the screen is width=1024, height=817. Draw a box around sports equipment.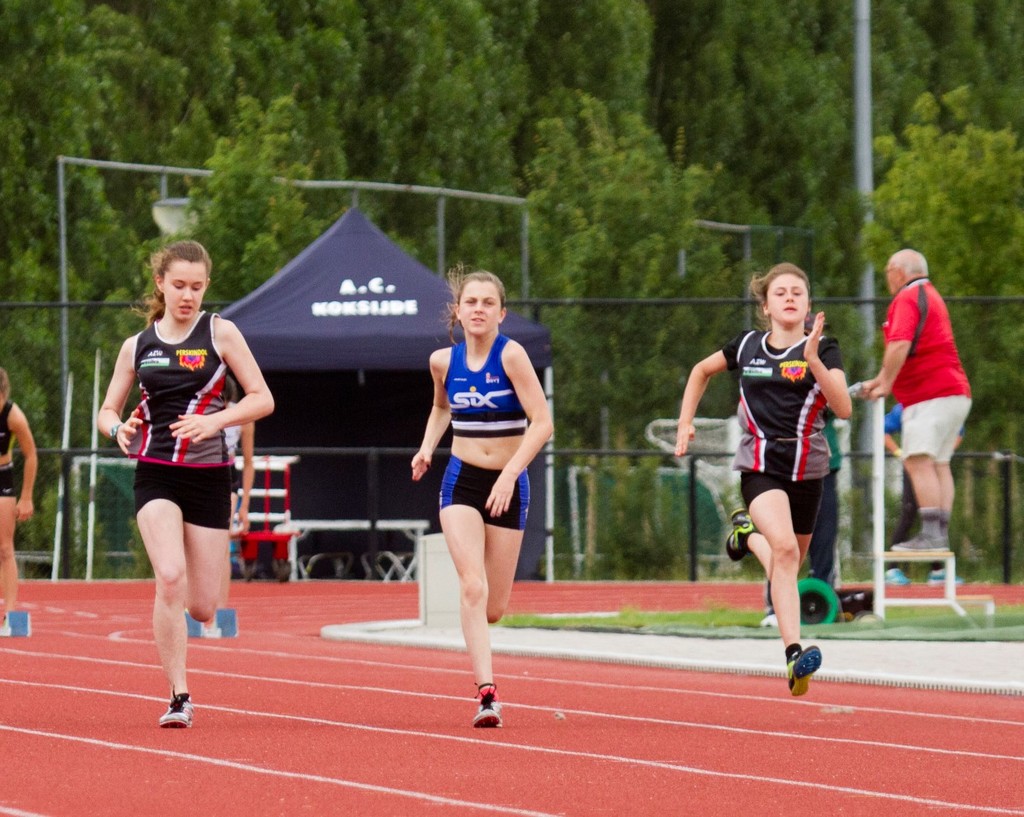
x1=788, y1=644, x2=822, y2=699.
